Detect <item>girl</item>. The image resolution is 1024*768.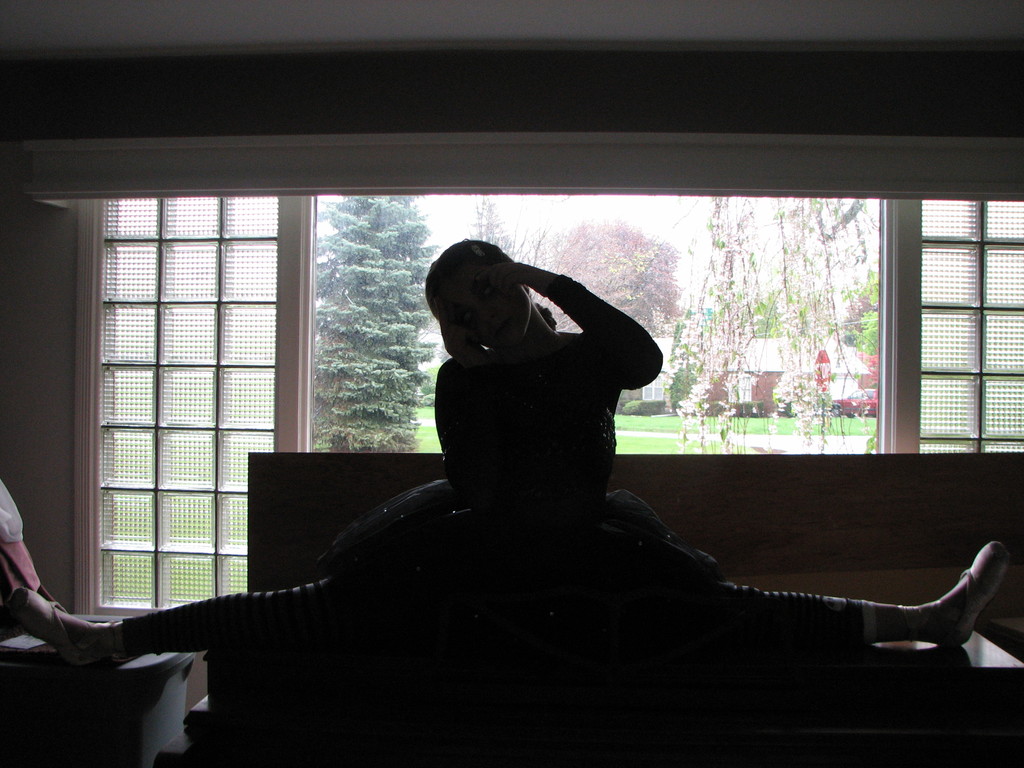
bbox=(3, 239, 1010, 668).
